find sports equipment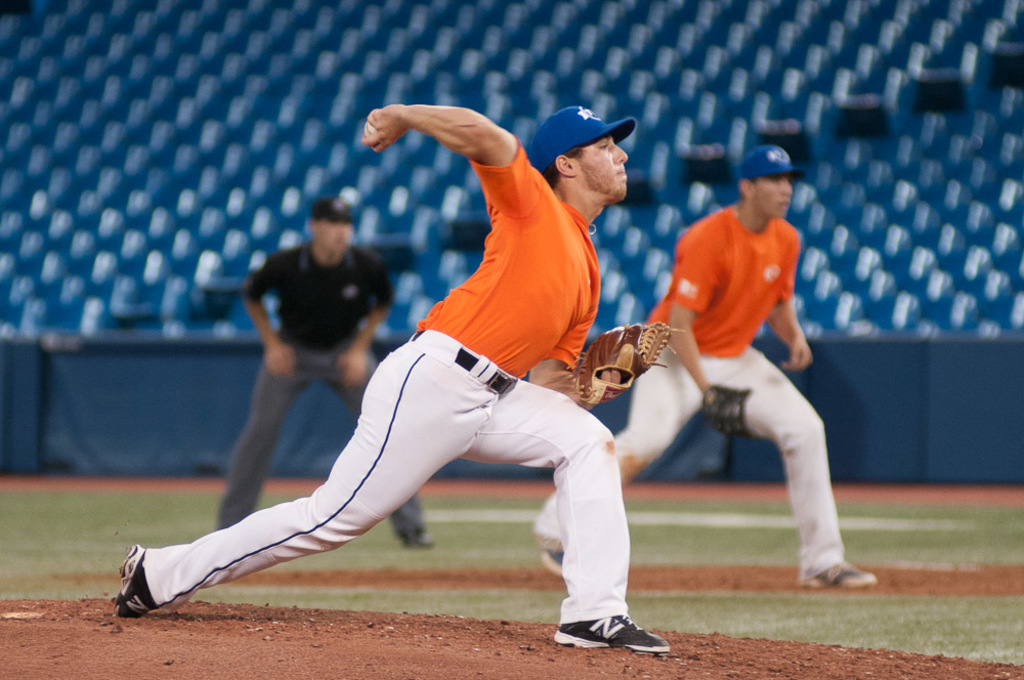
{"x1": 564, "y1": 324, "x2": 686, "y2": 409}
